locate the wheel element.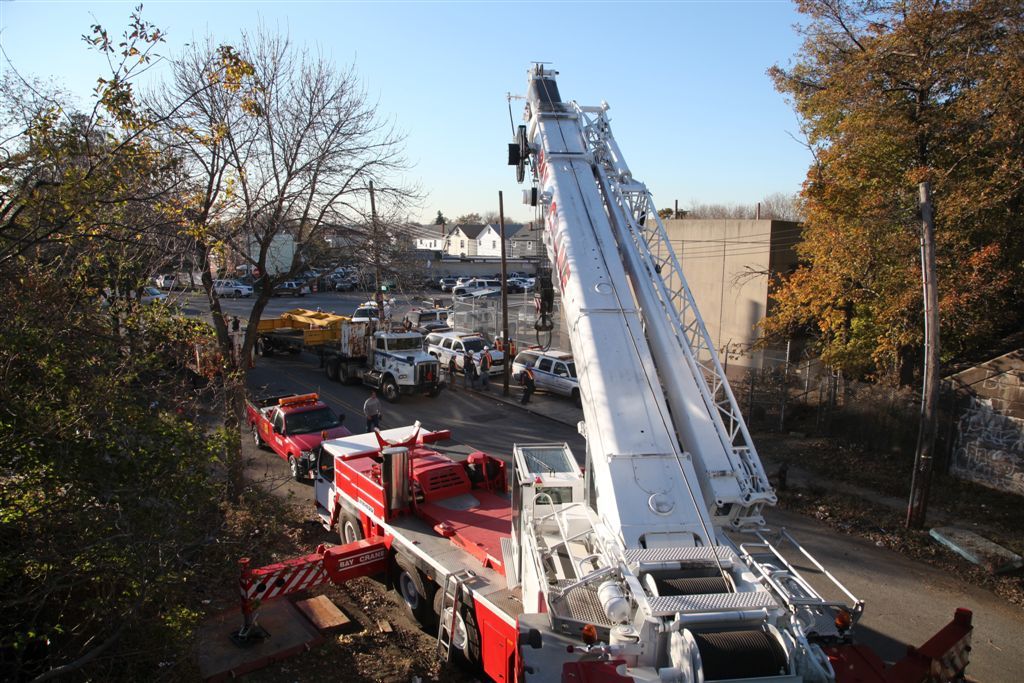
Element bbox: 337, 363, 352, 383.
